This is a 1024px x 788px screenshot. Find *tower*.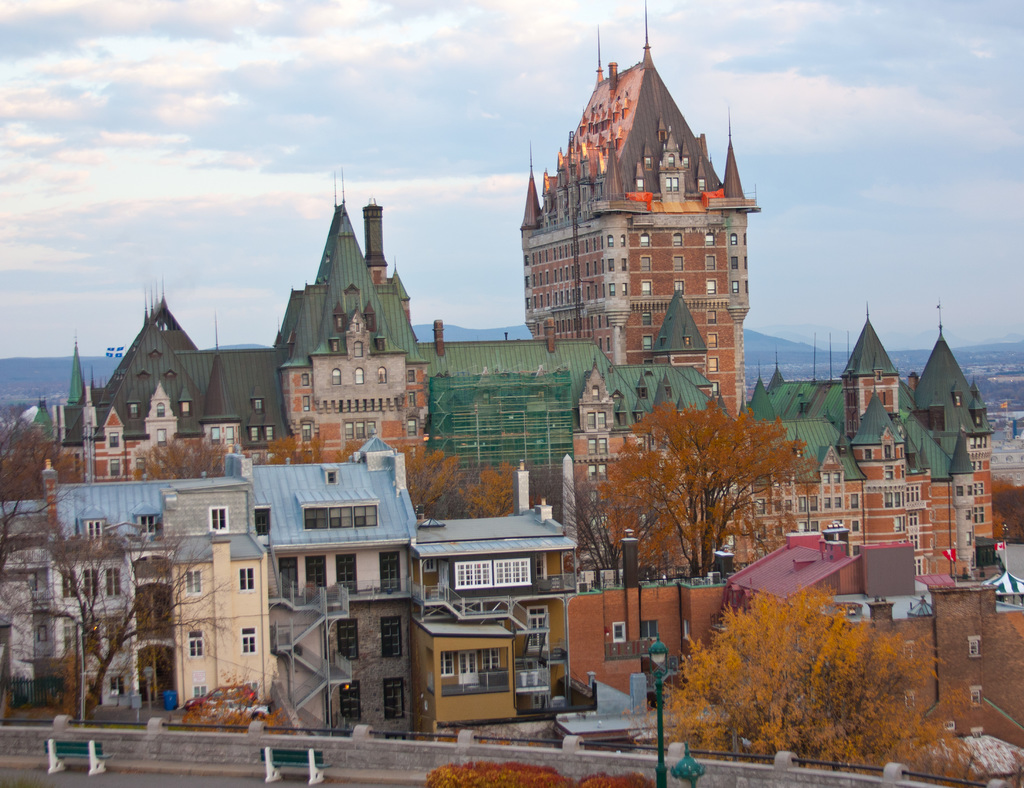
Bounding box: box(844, 305, 924, 430).
